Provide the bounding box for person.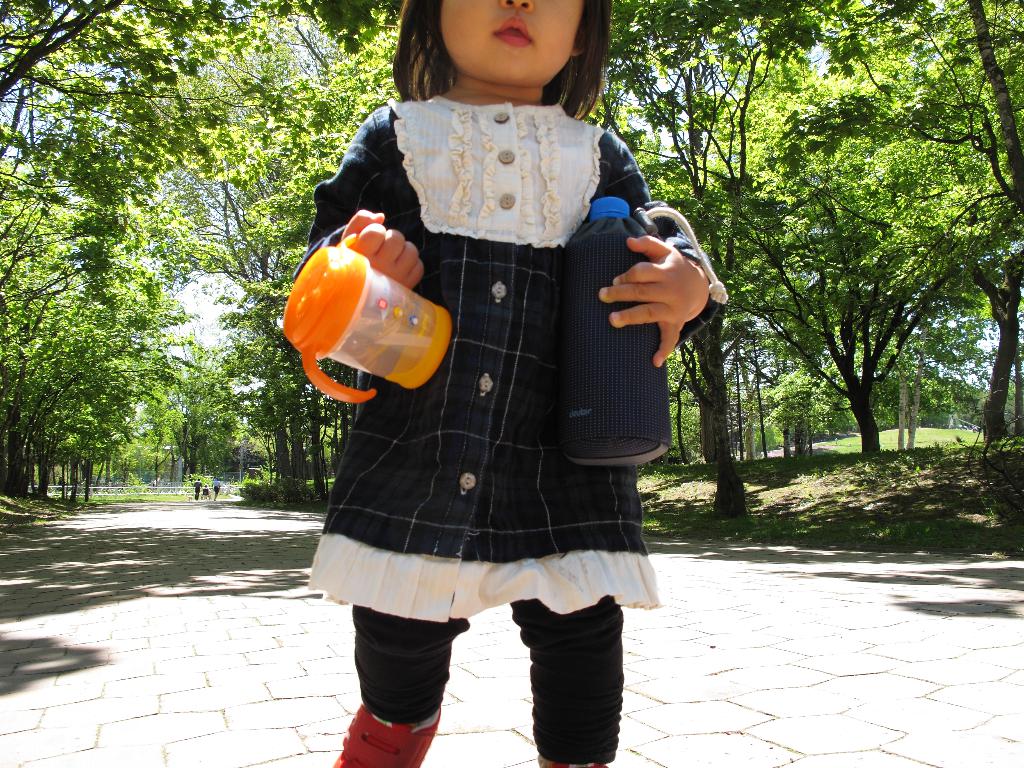
201, 483, 212, 503.
